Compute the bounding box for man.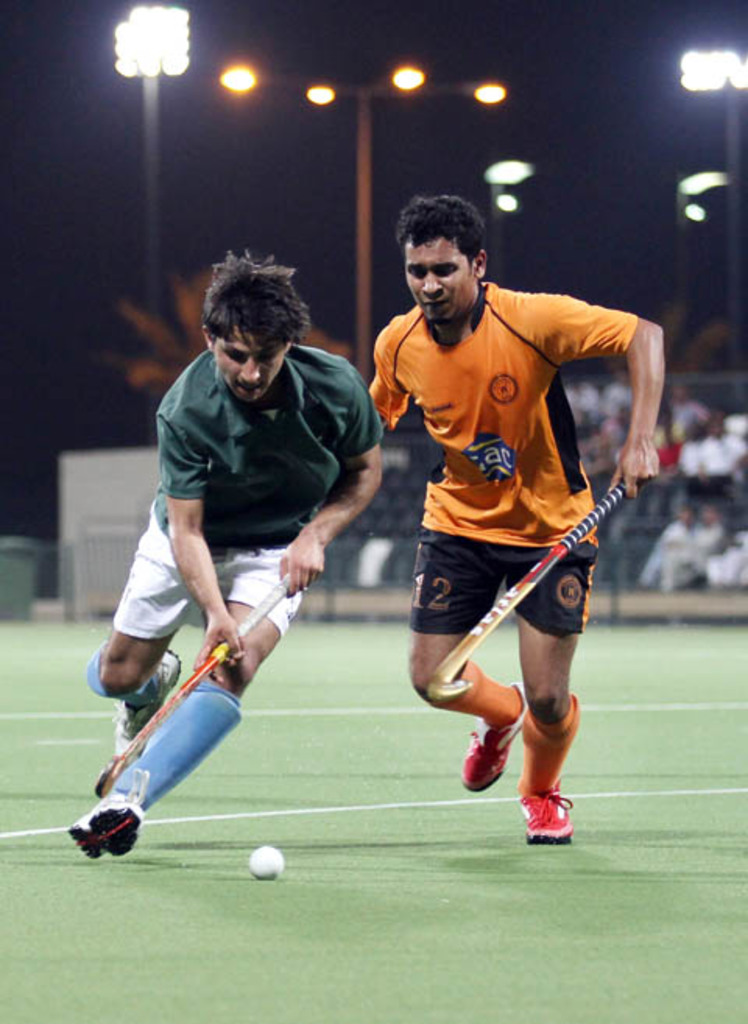
{"x1": 337, "y1": 189, "x2": 659, "y2": 854}.
